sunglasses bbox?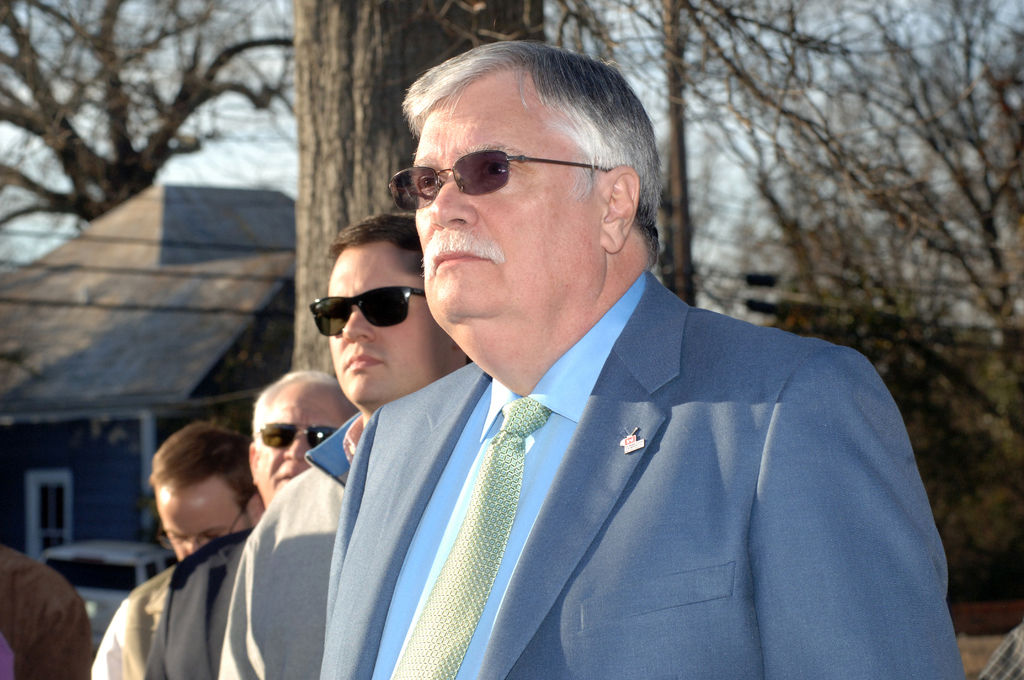
box(309, 287, 425, 336)
